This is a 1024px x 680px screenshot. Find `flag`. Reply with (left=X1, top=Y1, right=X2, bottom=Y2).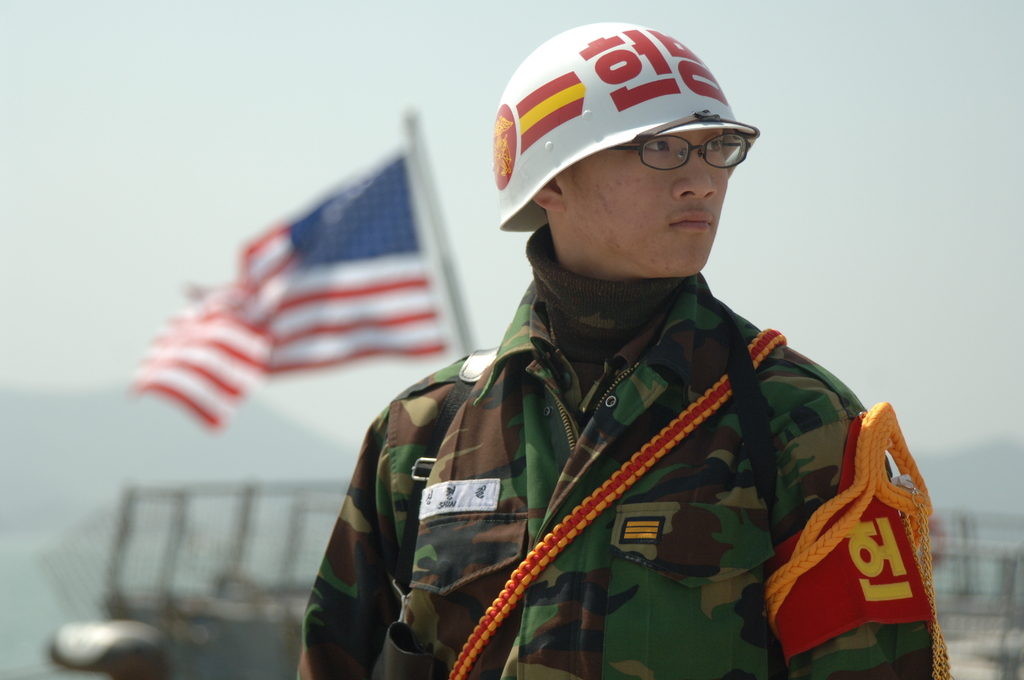
(left=129, top=148, right=452, bottom=428).
